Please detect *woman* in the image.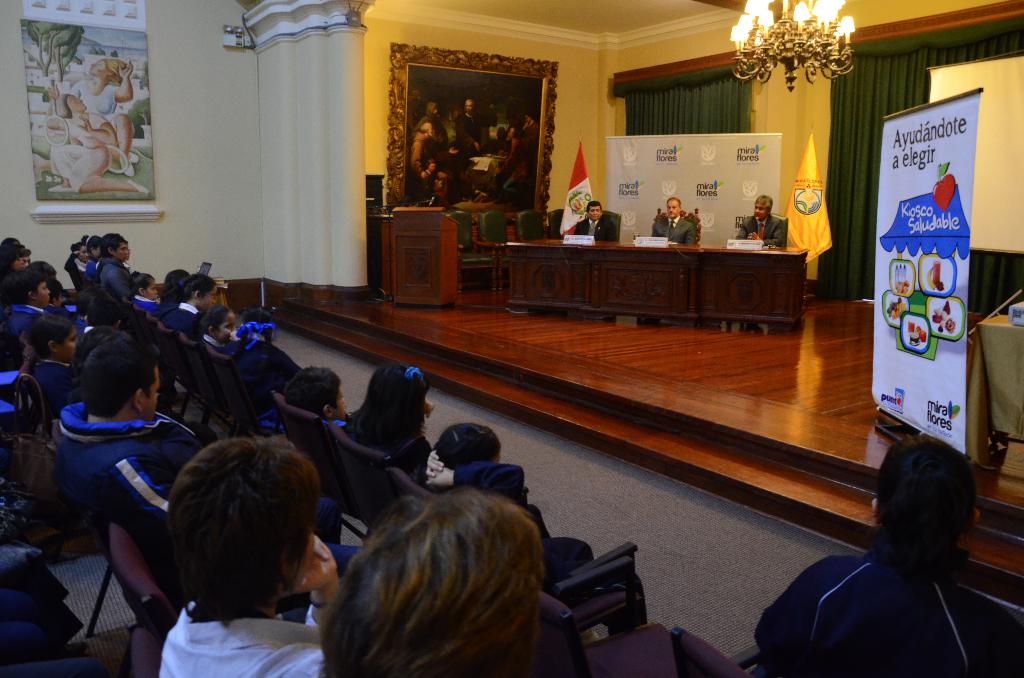
locate(50, 93, 151, 197).
